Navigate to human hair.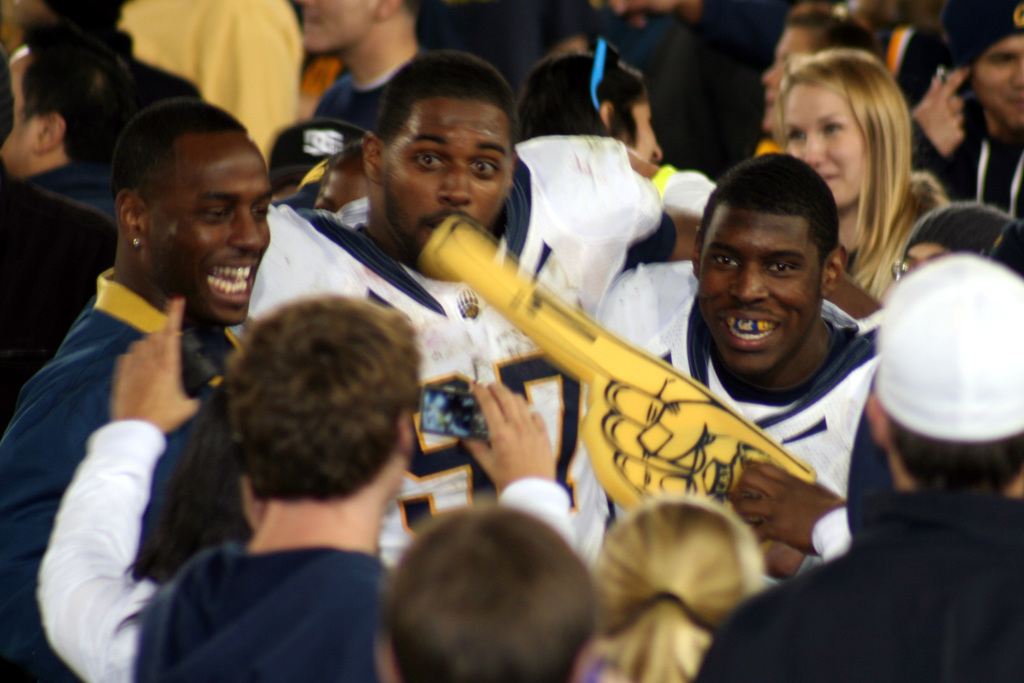
Navigation target: <box>378,51,517,144</box>.
